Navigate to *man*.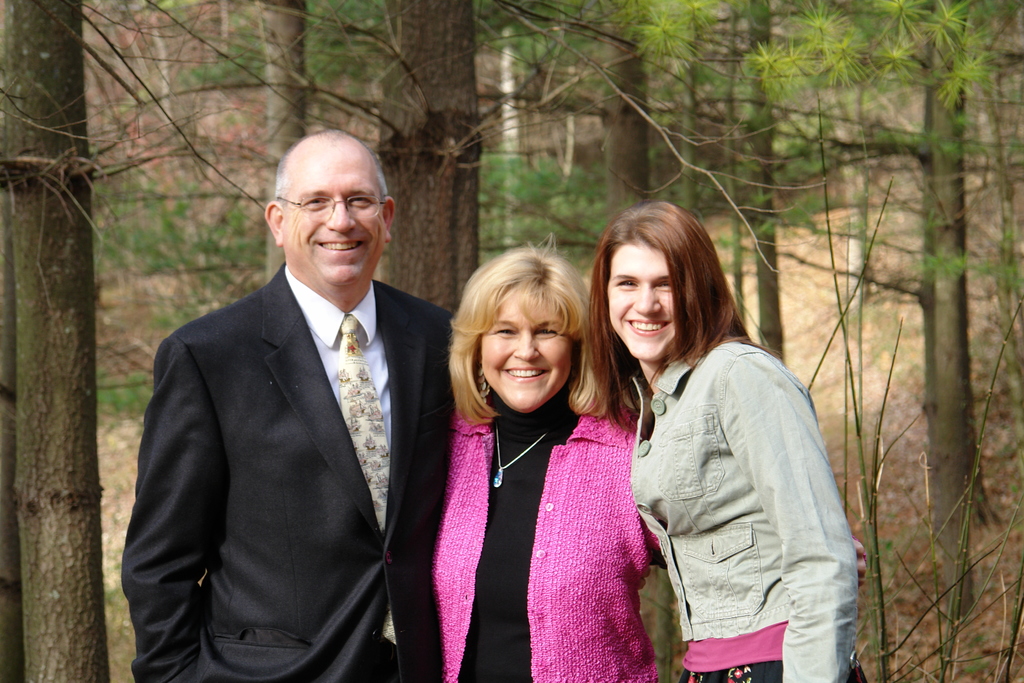
Navigation target: detection(118, 127, 443, 682).
